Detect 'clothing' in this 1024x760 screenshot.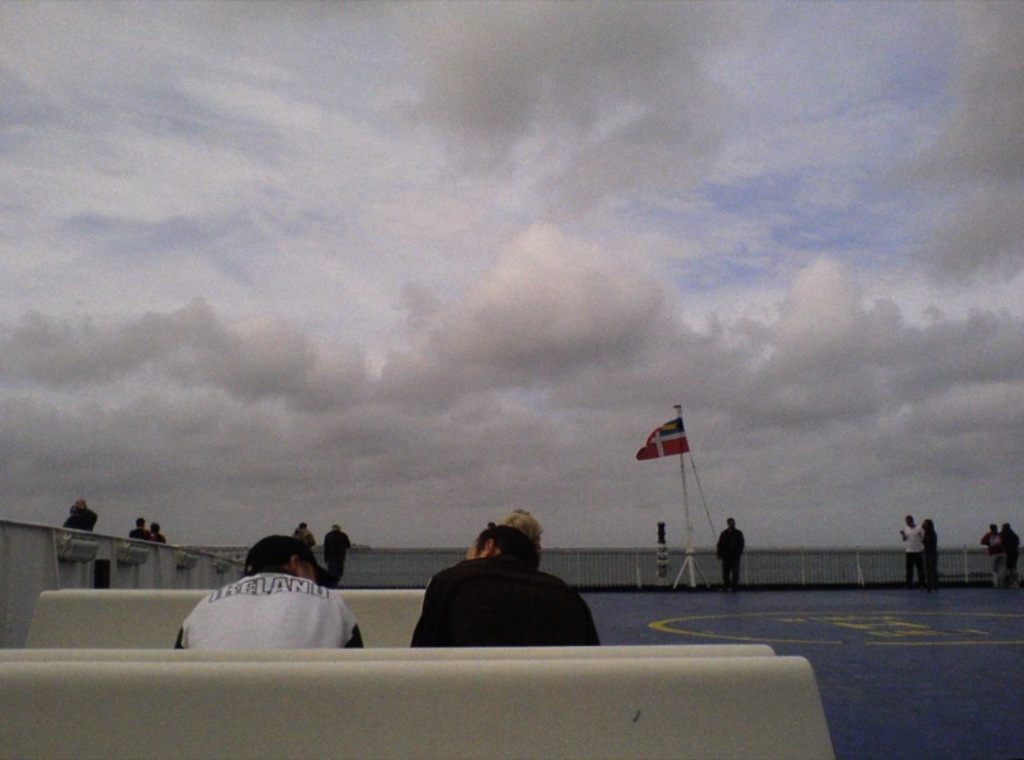
Detection: [716, 525, 745, 589].
